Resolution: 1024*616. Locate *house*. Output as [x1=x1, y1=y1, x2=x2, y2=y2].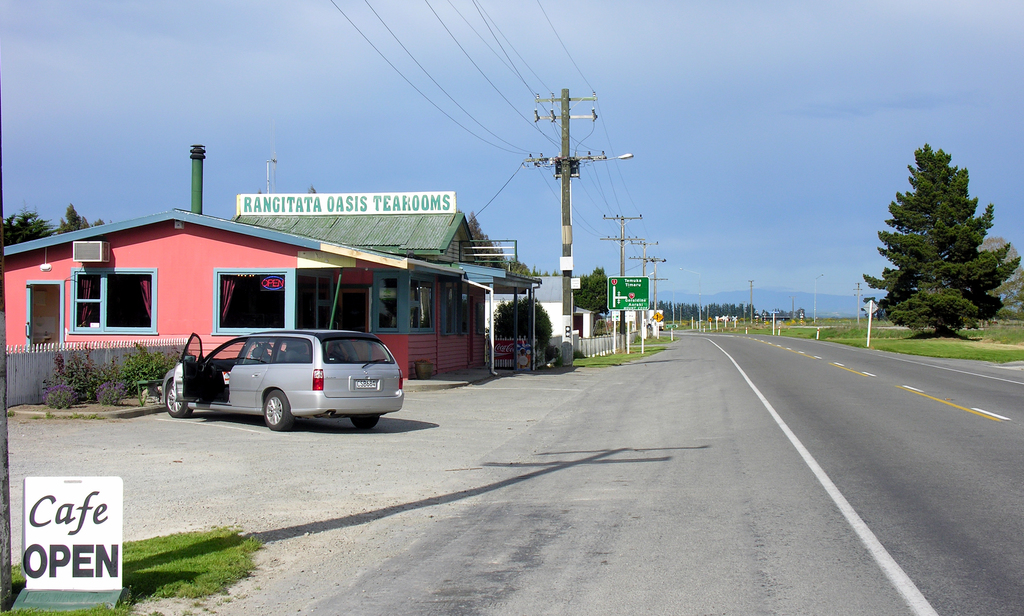
[x1=0, y1=141, x2=458, y2=389].
